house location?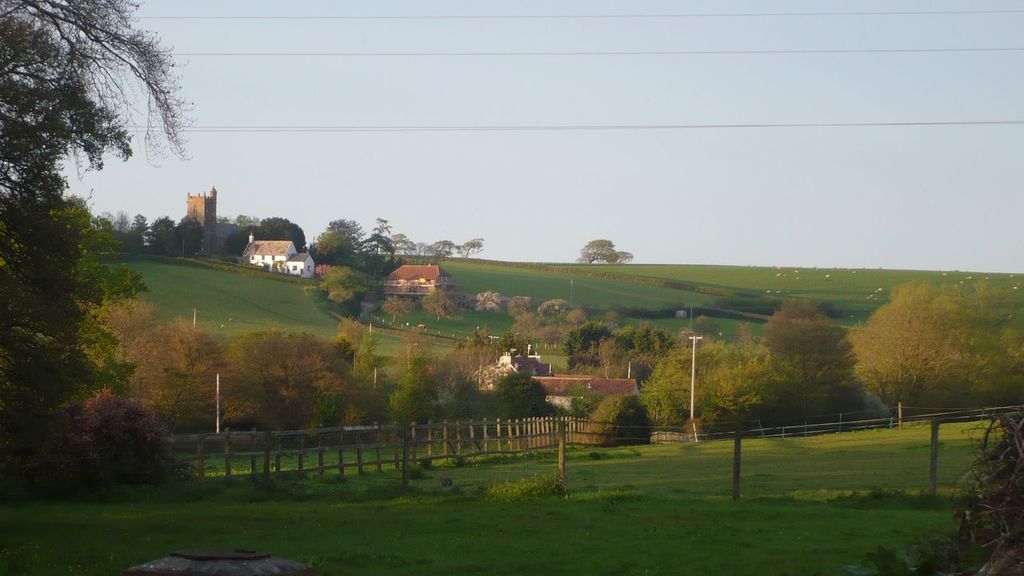
Rect(174, 190, 224, 263)
